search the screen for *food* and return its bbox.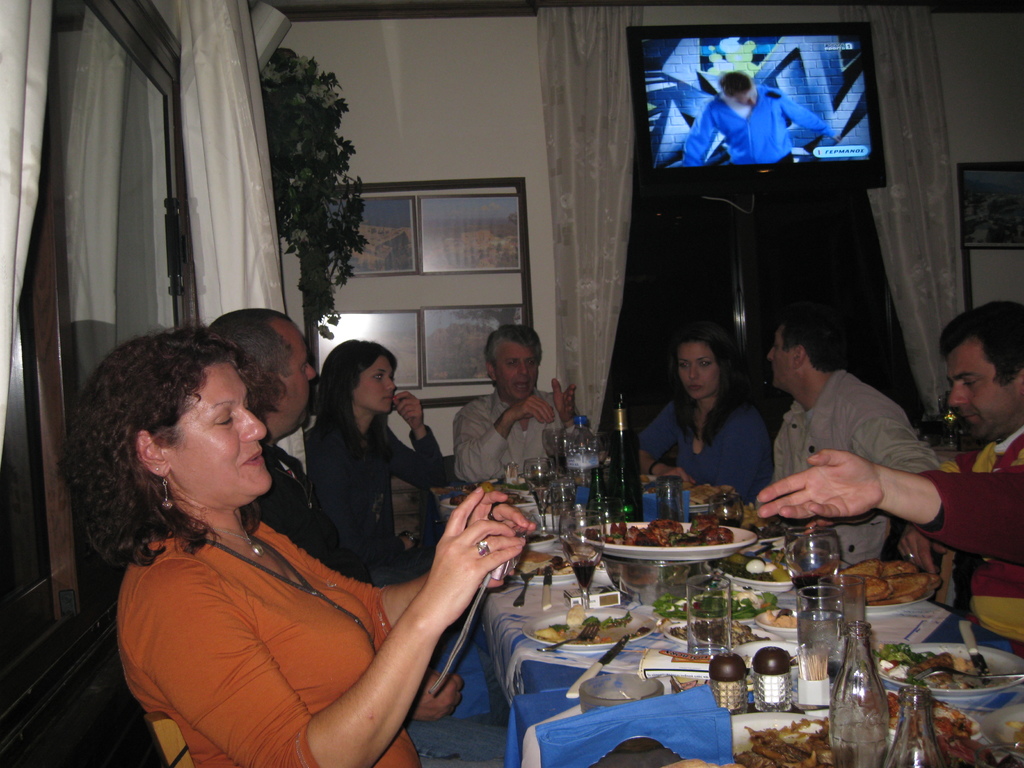
Found: l=535, t=603, r=641, b=643.
